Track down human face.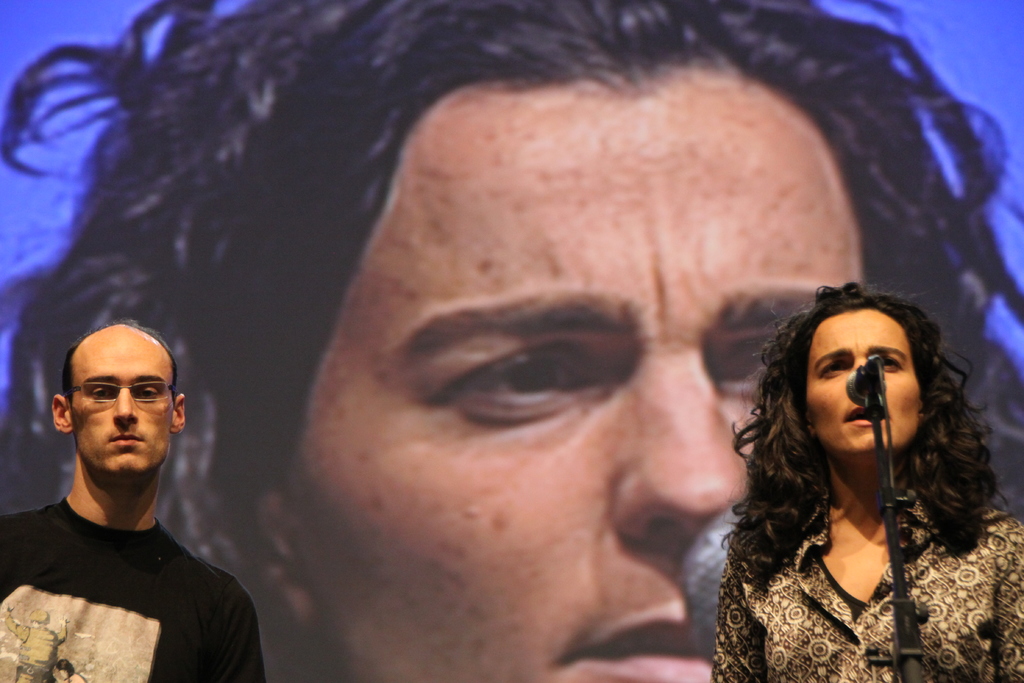
Tracked to crop(72, 341, 170, 477).
